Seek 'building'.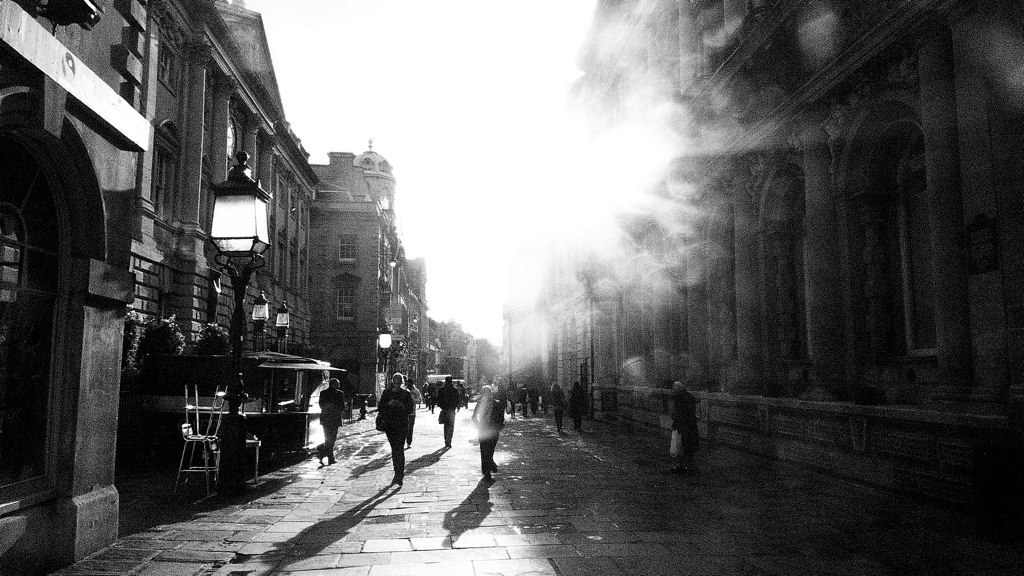
rect(499, 0, 1023, 489).
